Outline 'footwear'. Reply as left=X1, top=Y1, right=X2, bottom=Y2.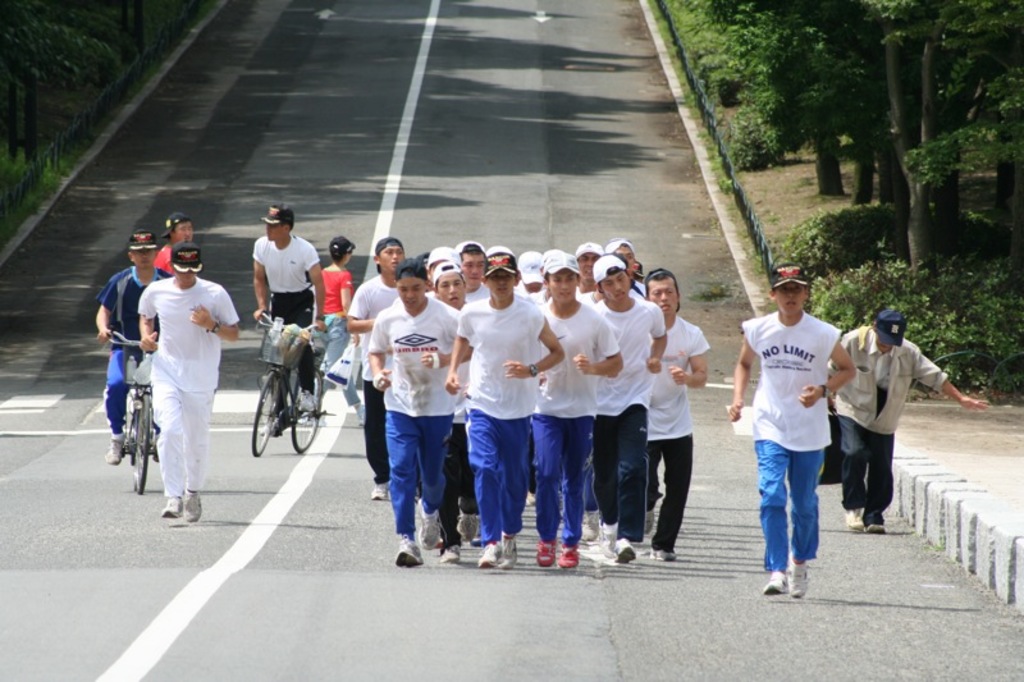
left=372, top=479, right=390, bottom=503.
